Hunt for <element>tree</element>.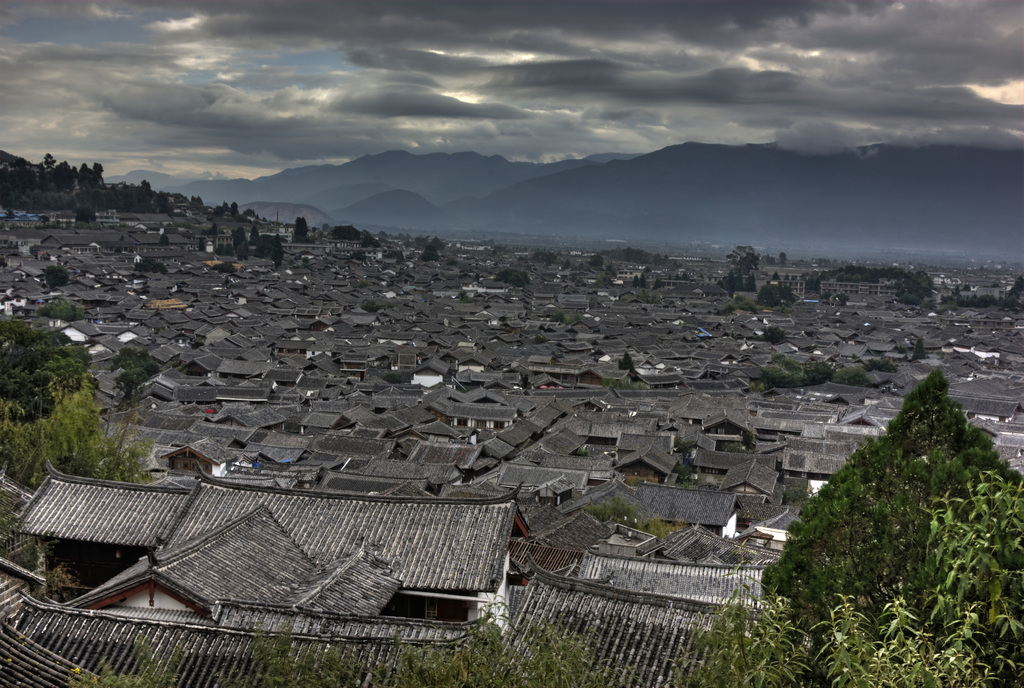
Hunted down at x1=41, y1=152, x2=58, y2=187.
